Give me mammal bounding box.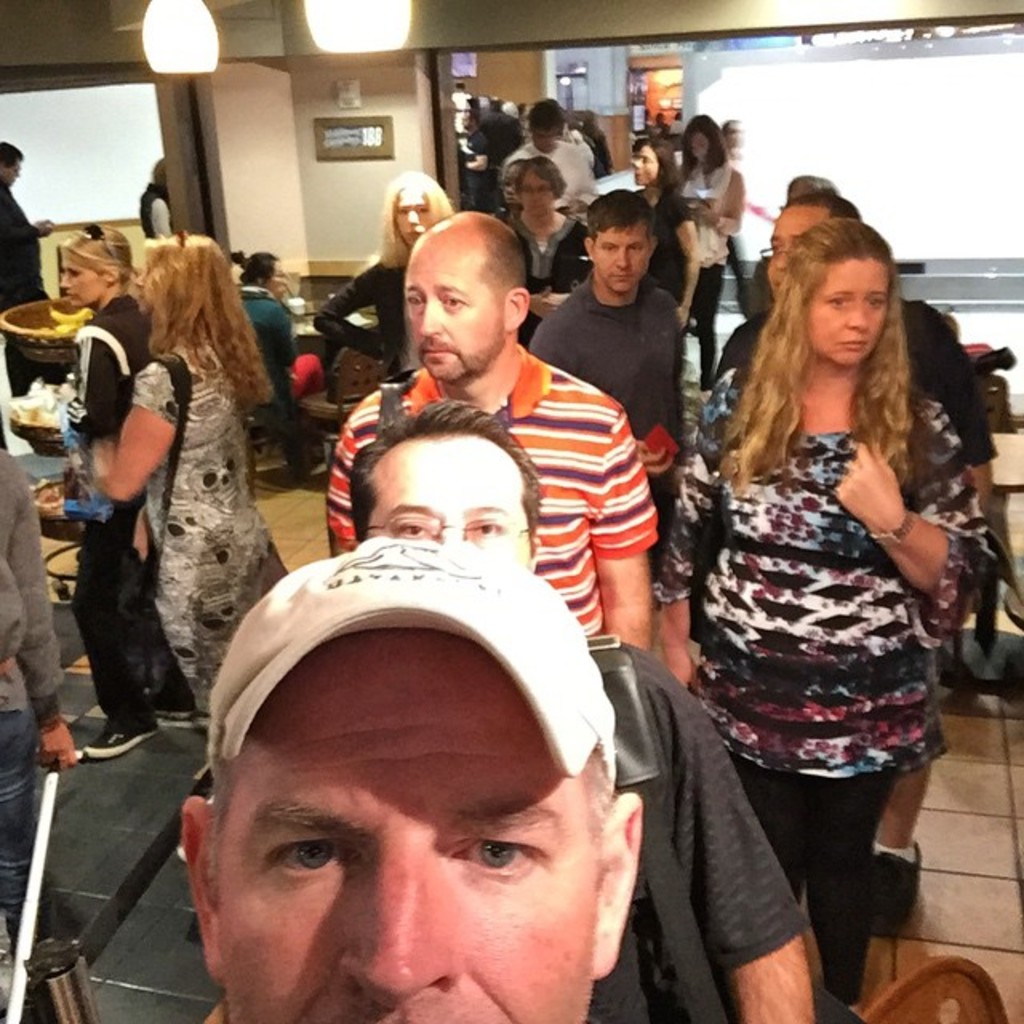
select_region(309, 171, 448, 368).
